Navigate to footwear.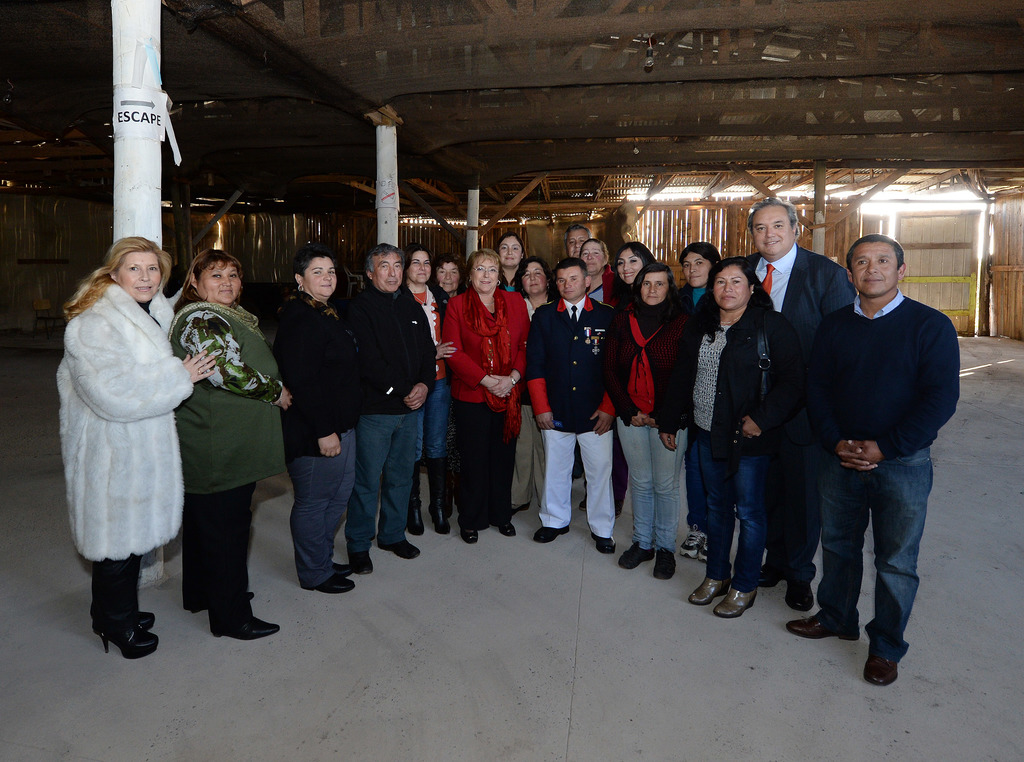
Navigation target: 406,507,421,533.
